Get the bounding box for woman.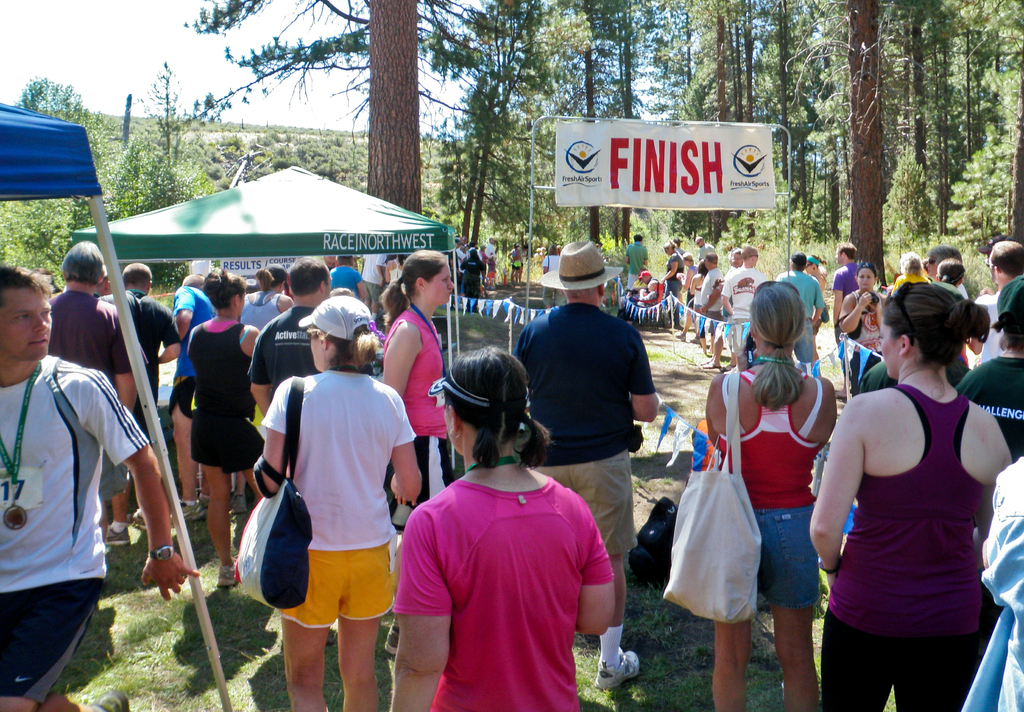
rect(255, 295, 426, 709).
